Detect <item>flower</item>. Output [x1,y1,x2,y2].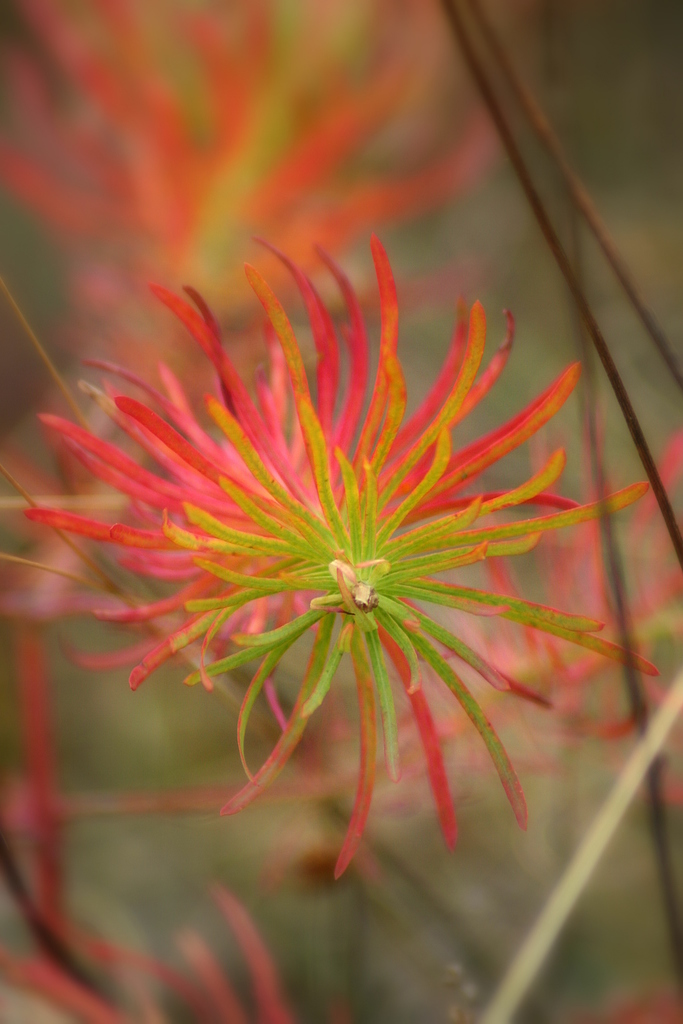
[0,881,378,1023].
